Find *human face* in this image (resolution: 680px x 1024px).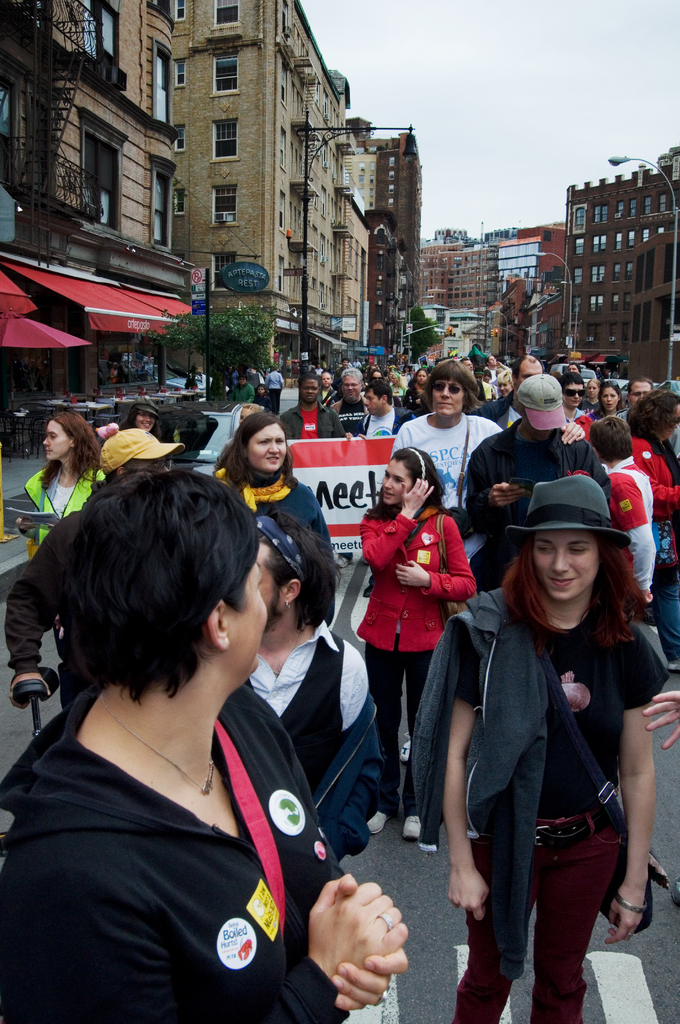
247,423,286,468.
